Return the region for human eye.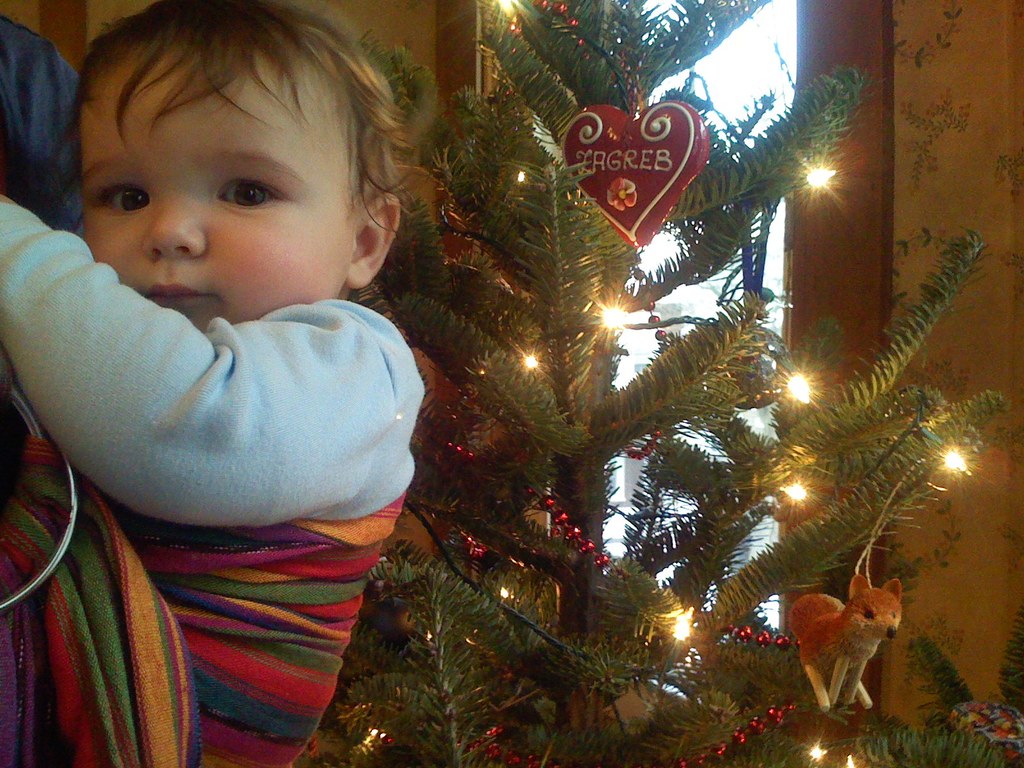
region(93, 175, 151, 216).
